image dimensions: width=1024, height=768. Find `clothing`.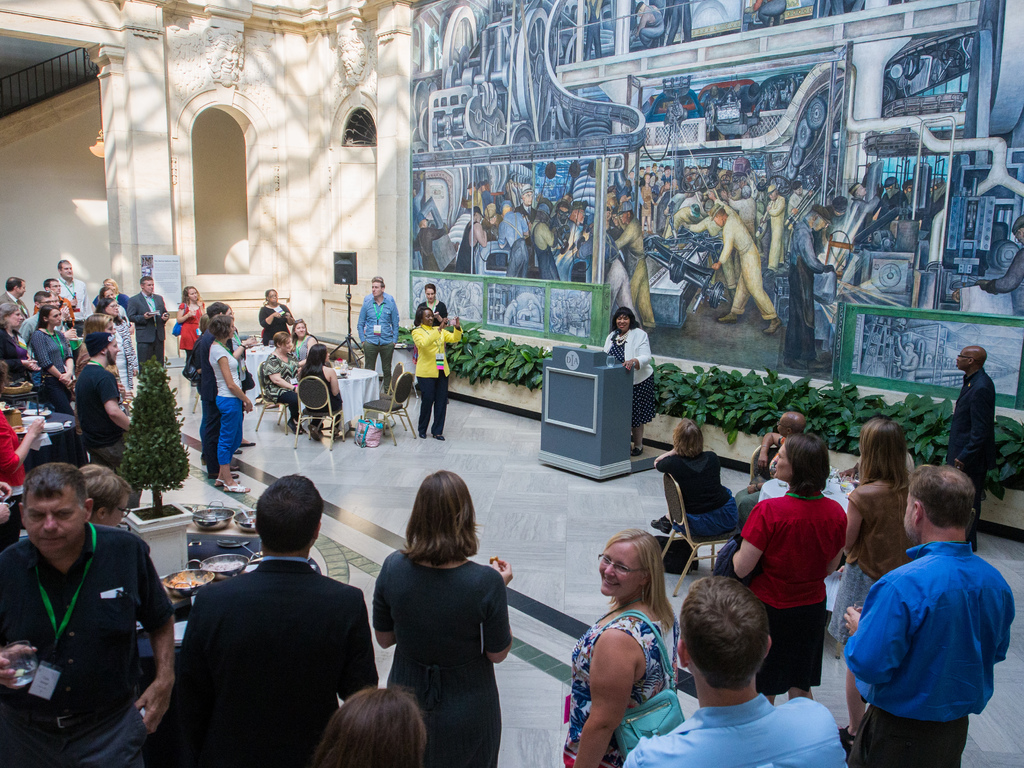
124,288,170,393.
